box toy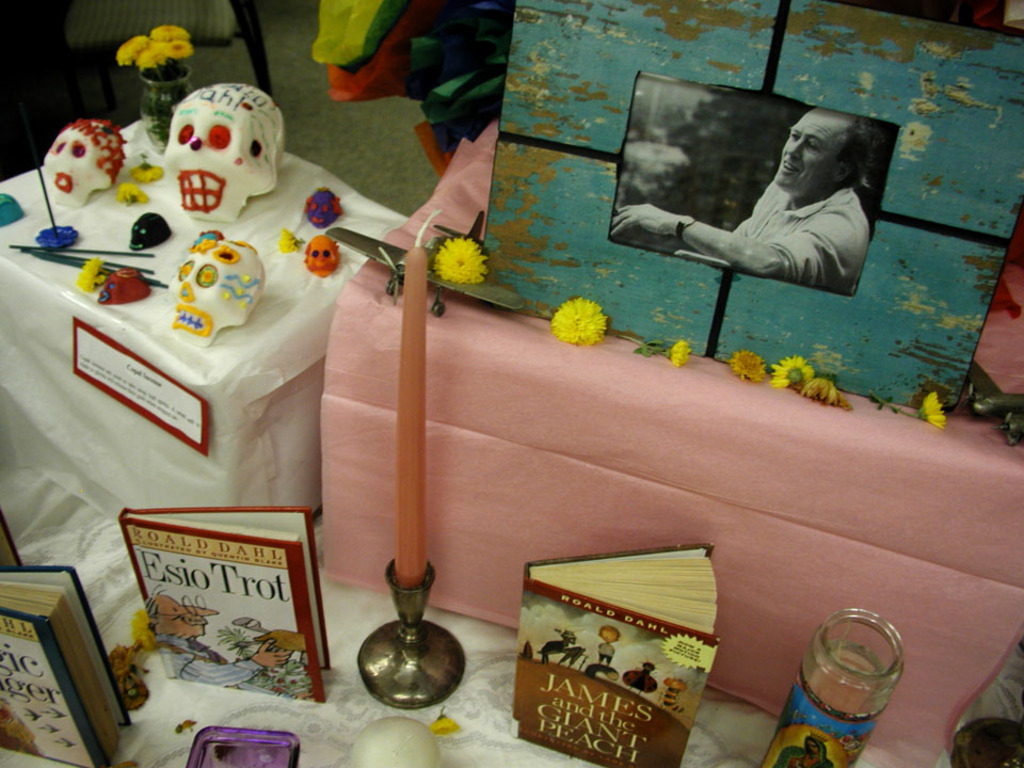
{"x1": 303, "y1": 229, "x2": 342, "y2": 276}
